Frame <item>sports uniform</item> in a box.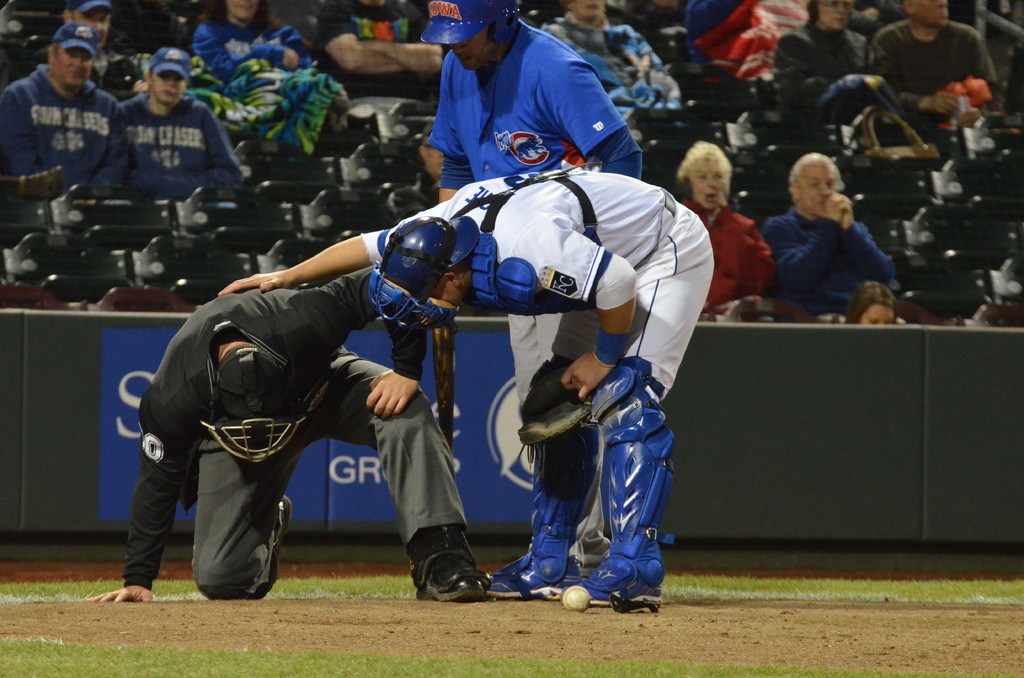
<box>113,259,496,603</box>.
